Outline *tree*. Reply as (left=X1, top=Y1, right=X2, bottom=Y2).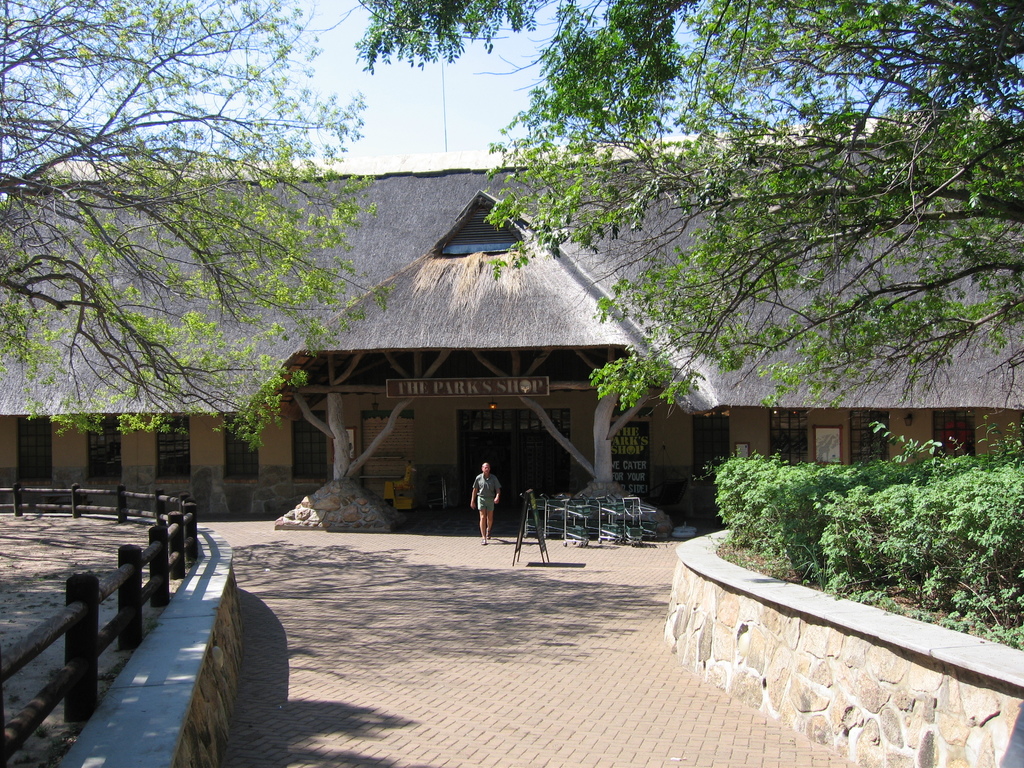
(left=341, top=0, right=1023, bottom=445).
